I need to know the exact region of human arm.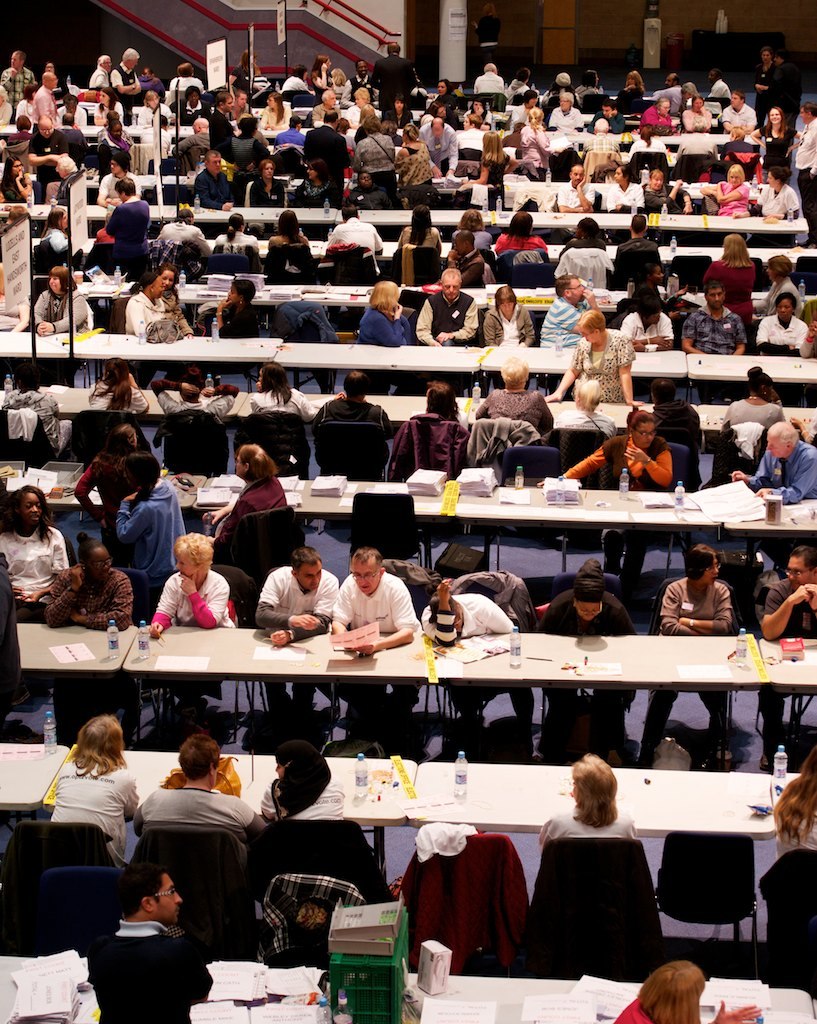
Region: (71,453,106,525).
